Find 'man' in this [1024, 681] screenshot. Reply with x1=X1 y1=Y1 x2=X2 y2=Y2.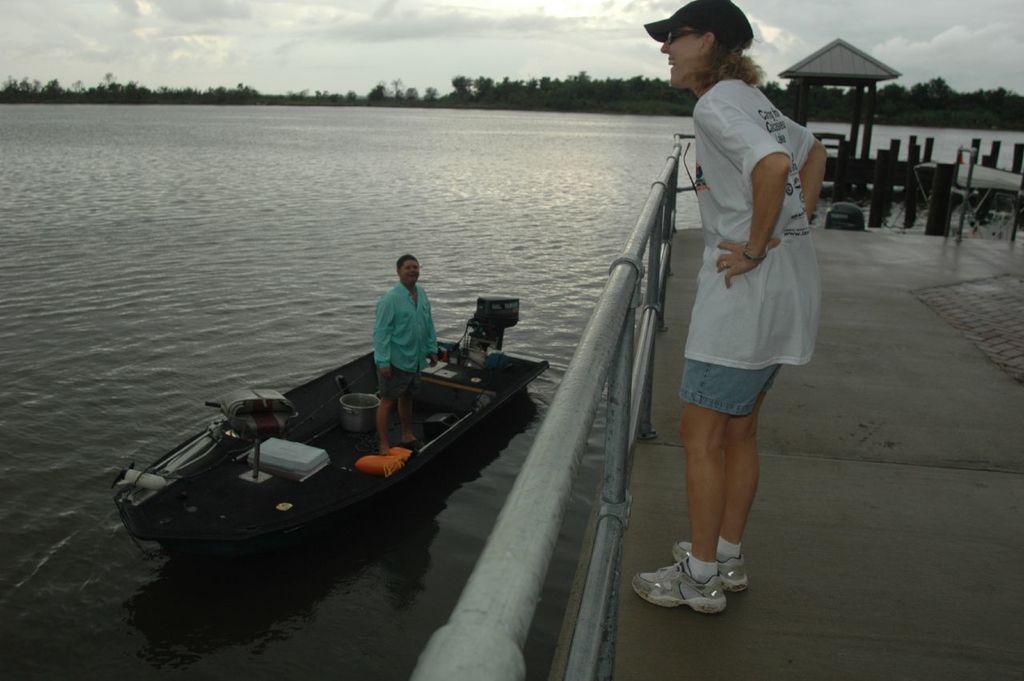
x1=652 y1=24 x2=836 y2=571.
